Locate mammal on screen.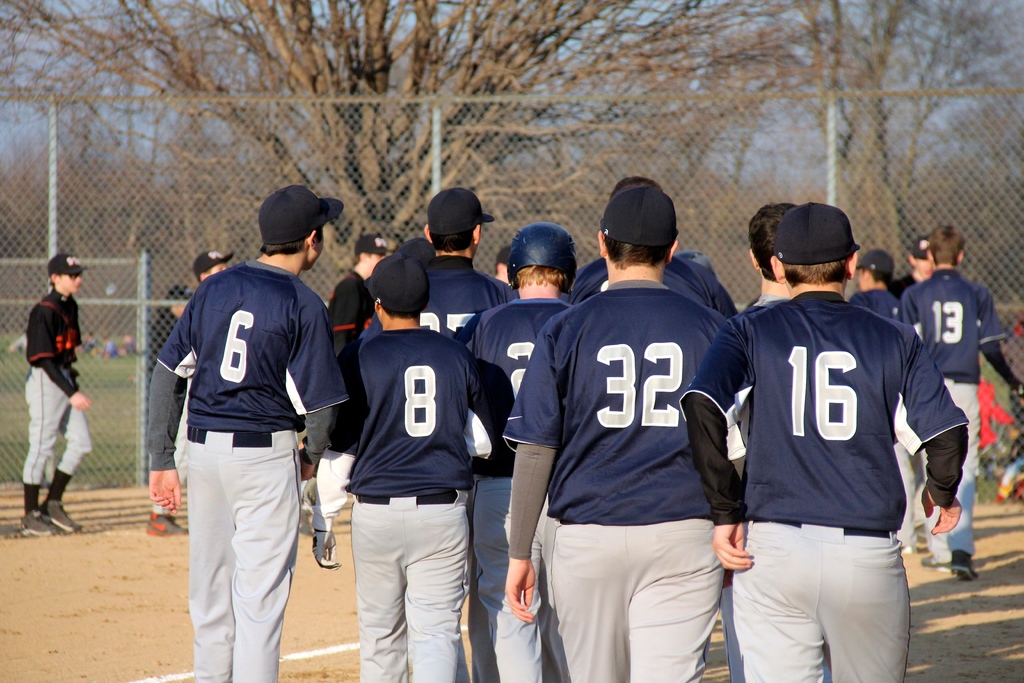
On screen at <box>676,199,965,682</box>.
